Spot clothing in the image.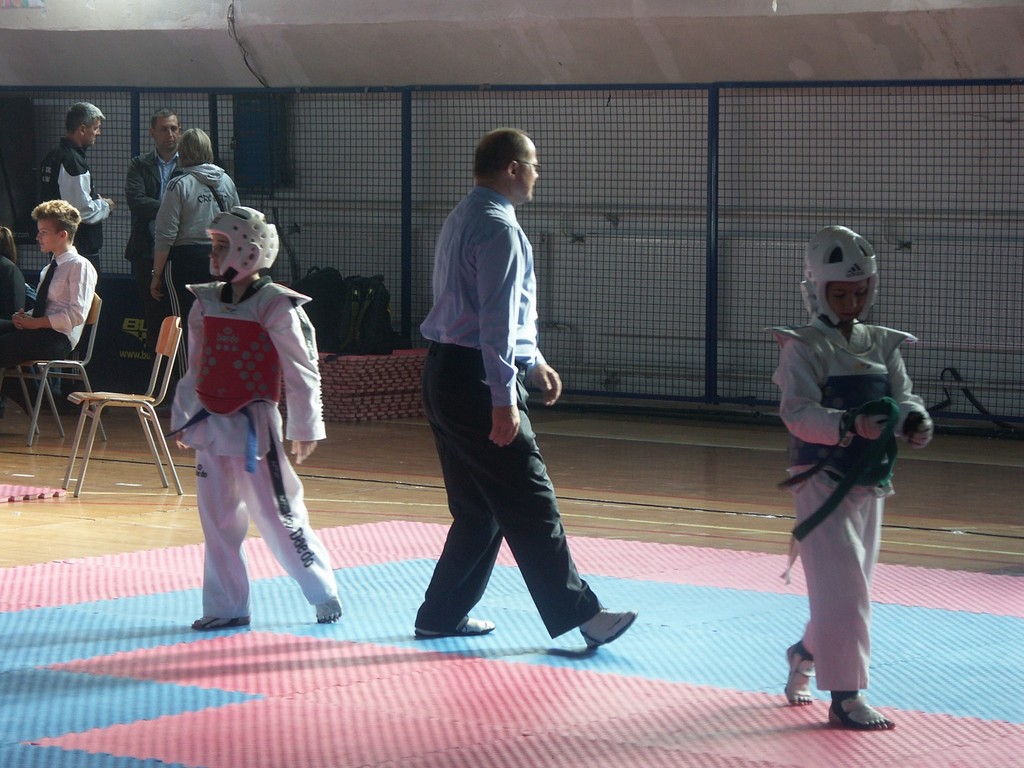
clothing found at 157 160 241 328.
